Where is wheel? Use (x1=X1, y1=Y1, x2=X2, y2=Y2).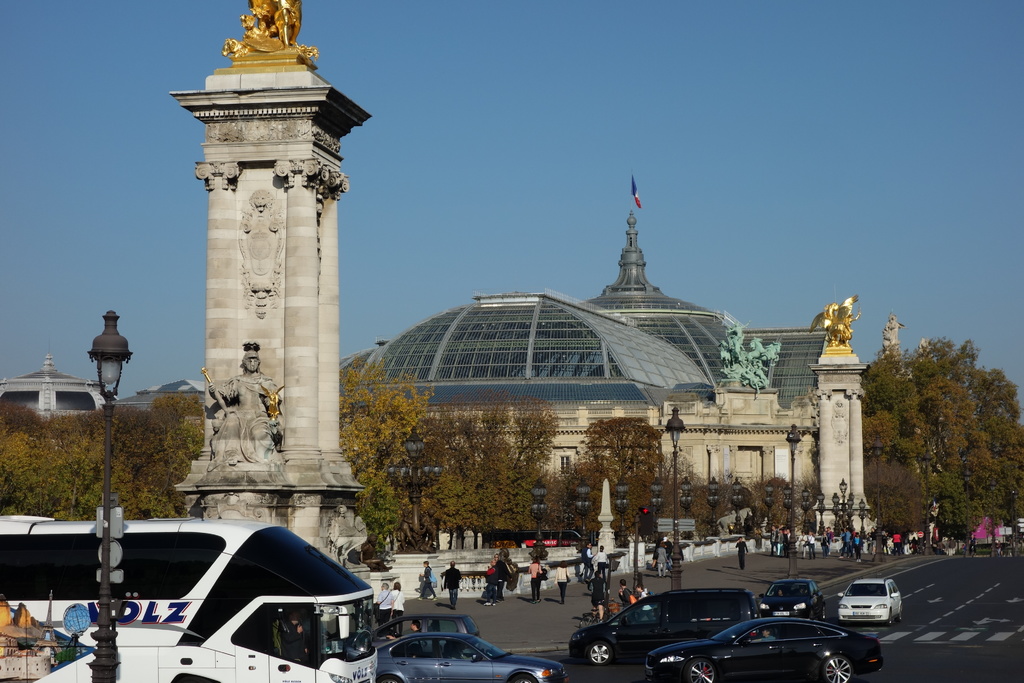
(x1=816, y1=646, x2=858, y2=682).
